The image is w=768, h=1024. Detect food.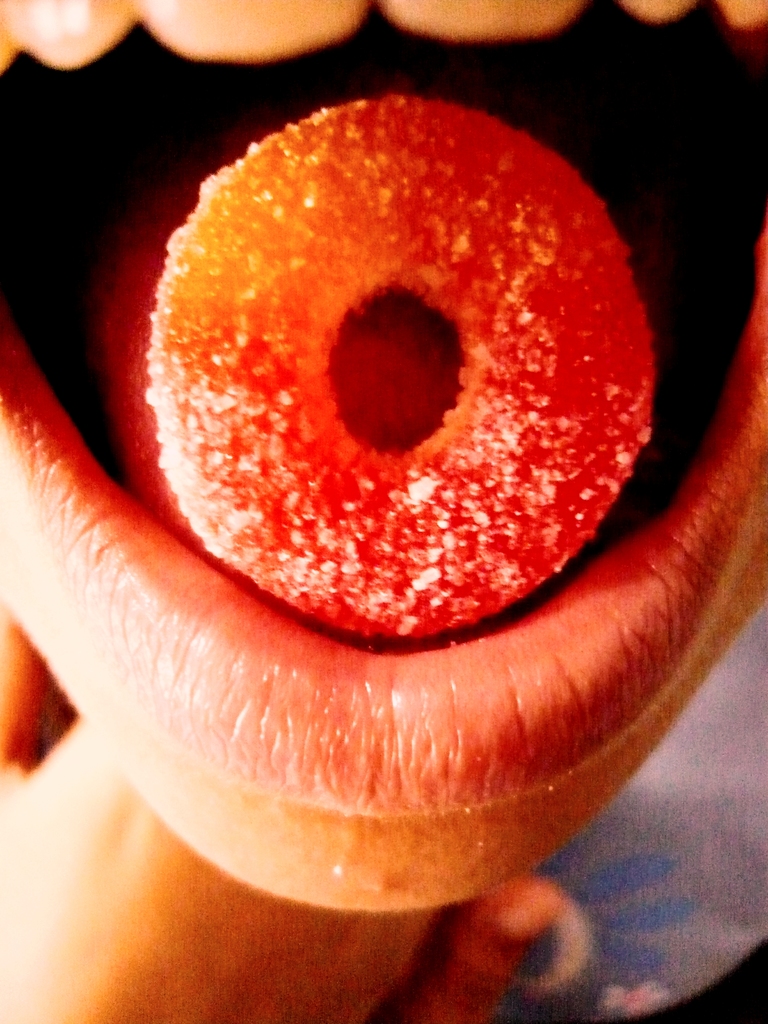
Detection: region(145, 85, 651, 638).
